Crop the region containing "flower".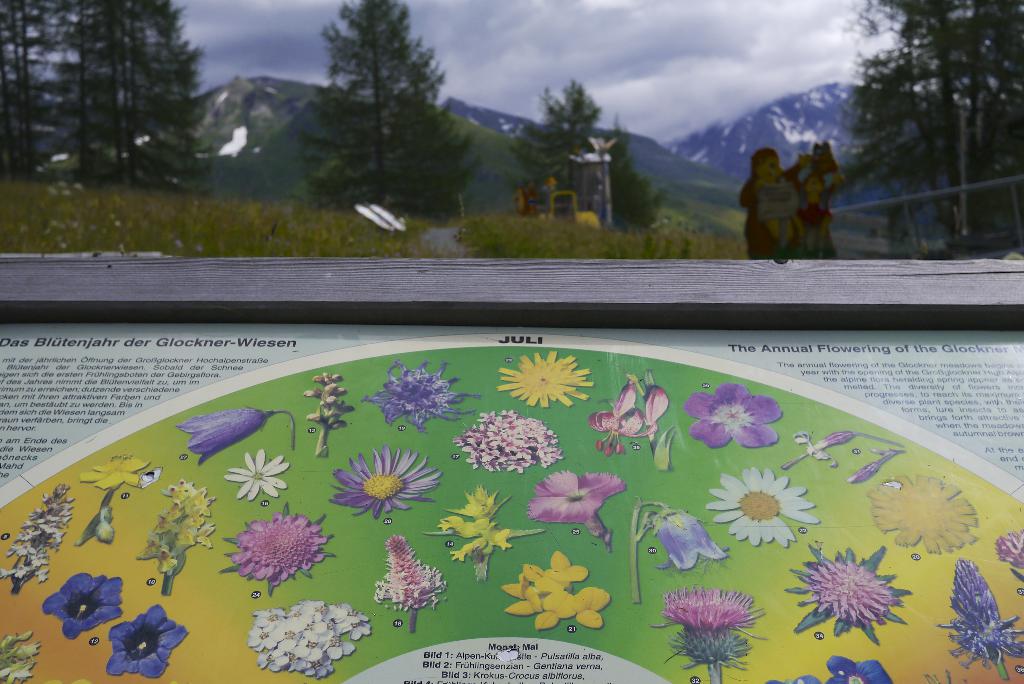
Crop region: (left=706, top=464, right=817, bottom=552).
